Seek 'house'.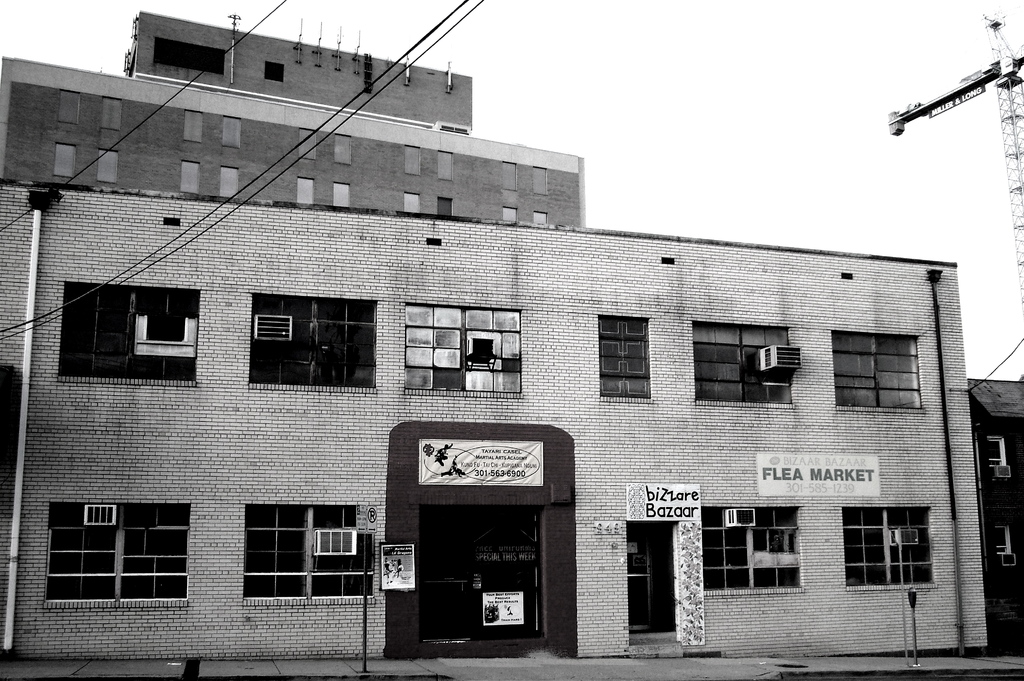
Rect(120, 7, 484, 136).
